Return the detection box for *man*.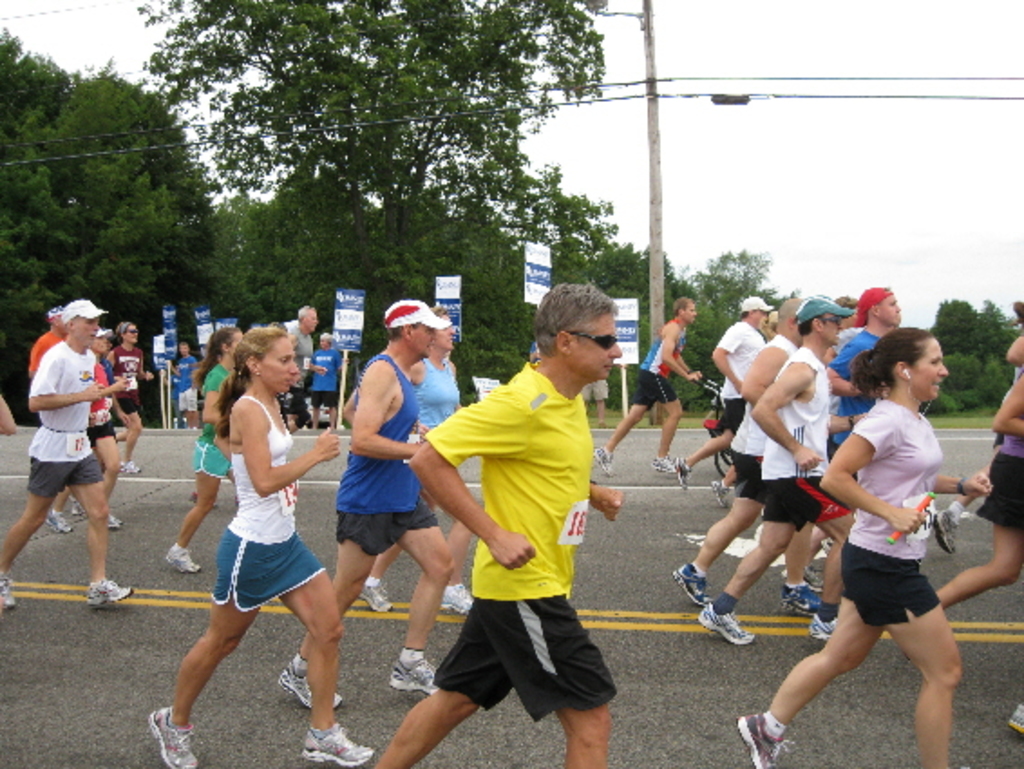
box=[660, 299, 845, 628].
